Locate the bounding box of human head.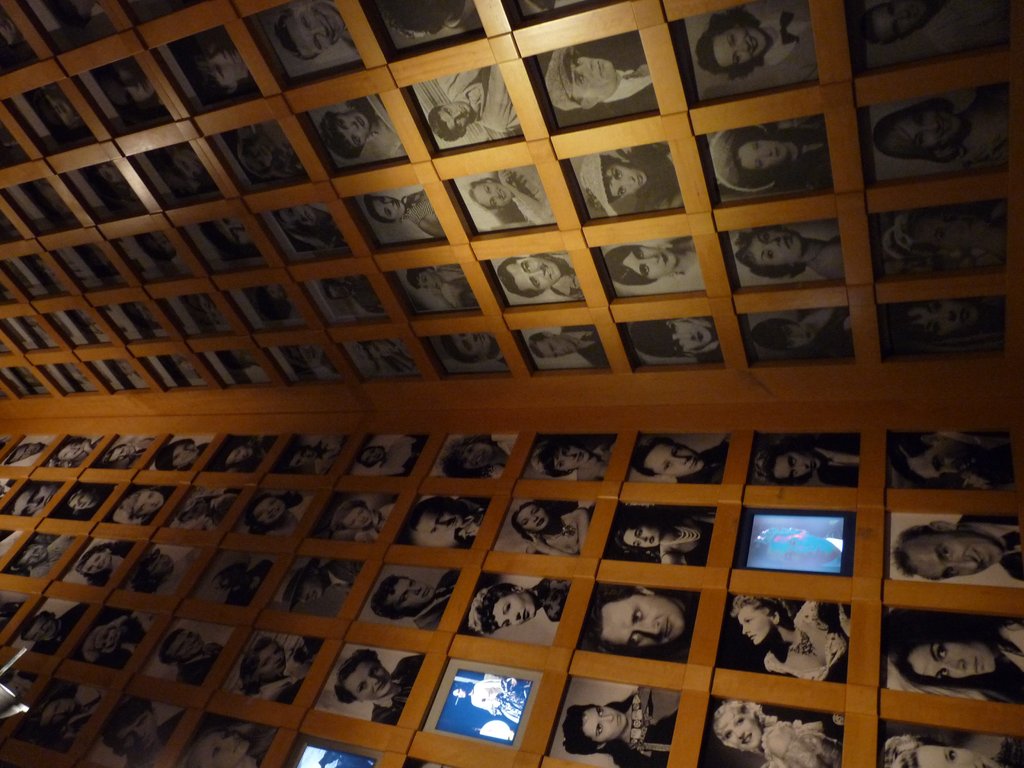
Bounding box: x1=176, y1=728, x2=254, y2=767.
